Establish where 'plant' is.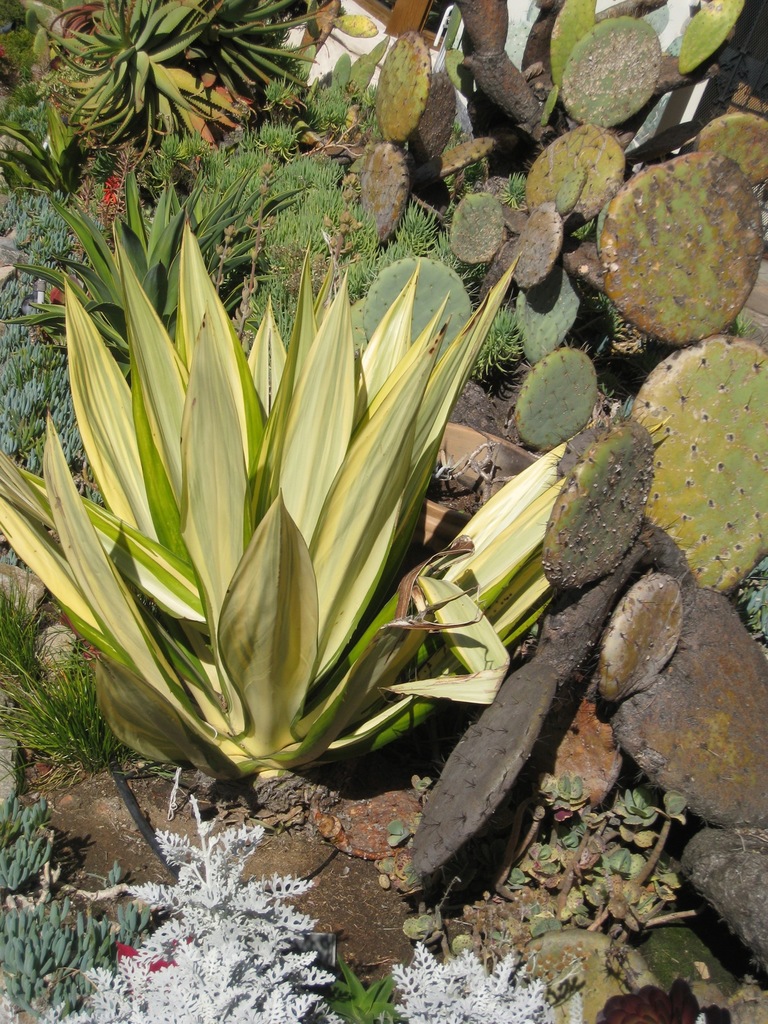
Established at <region>24, 0, 341, 150</region>.
